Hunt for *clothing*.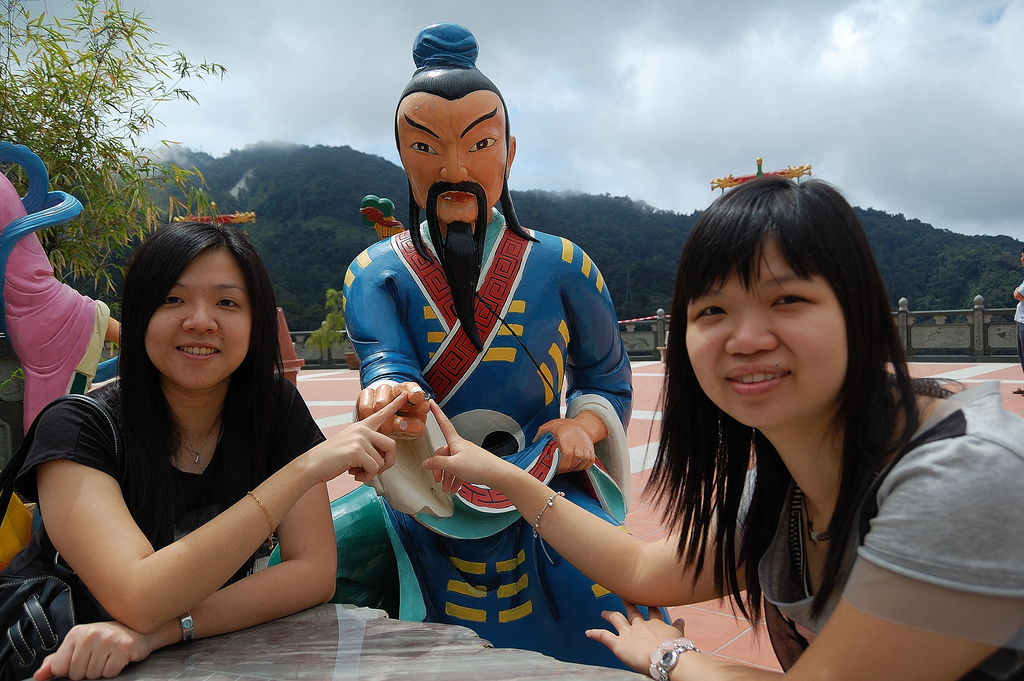
Hunted down at x1=348 y1=166 x2=625 y2=596.
